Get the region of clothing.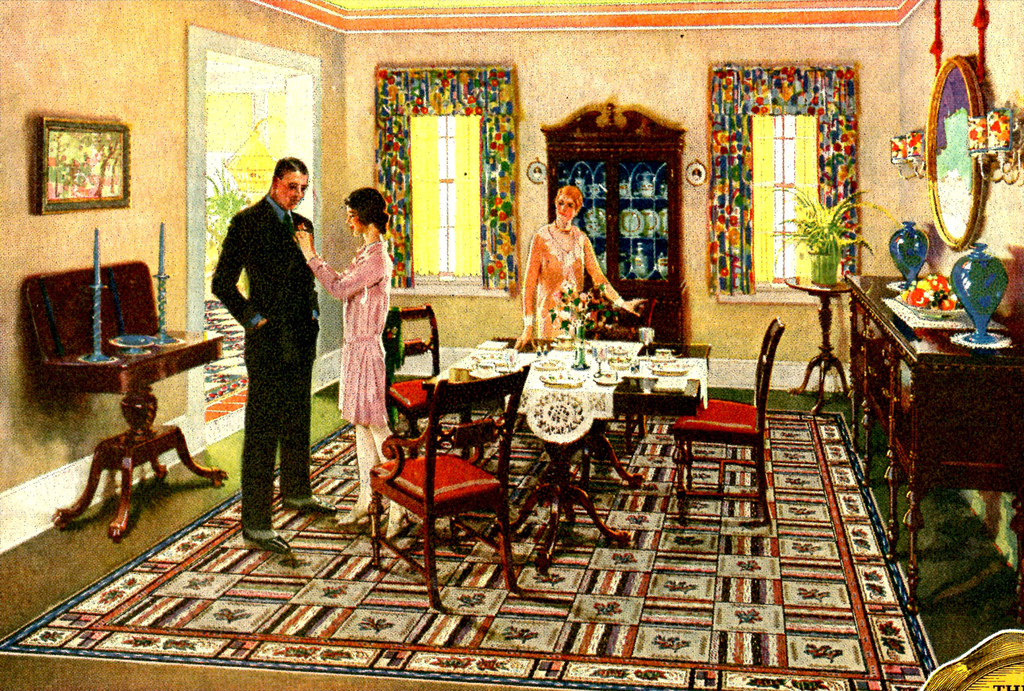
box=[308, 217, 399, 518].
